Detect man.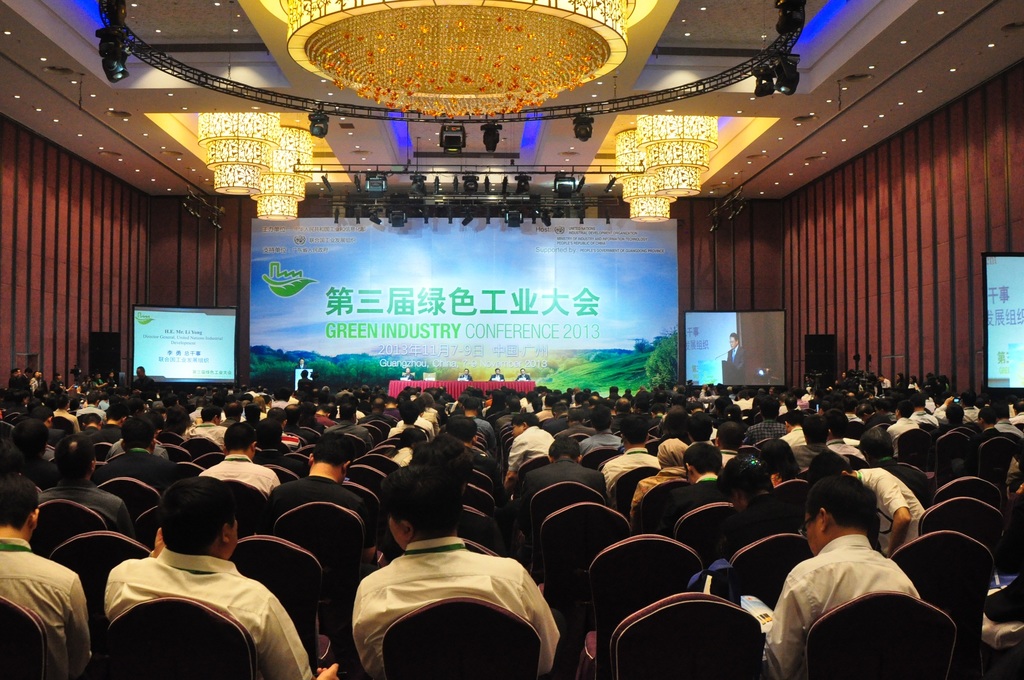
Detected at 76:417:102:438.
